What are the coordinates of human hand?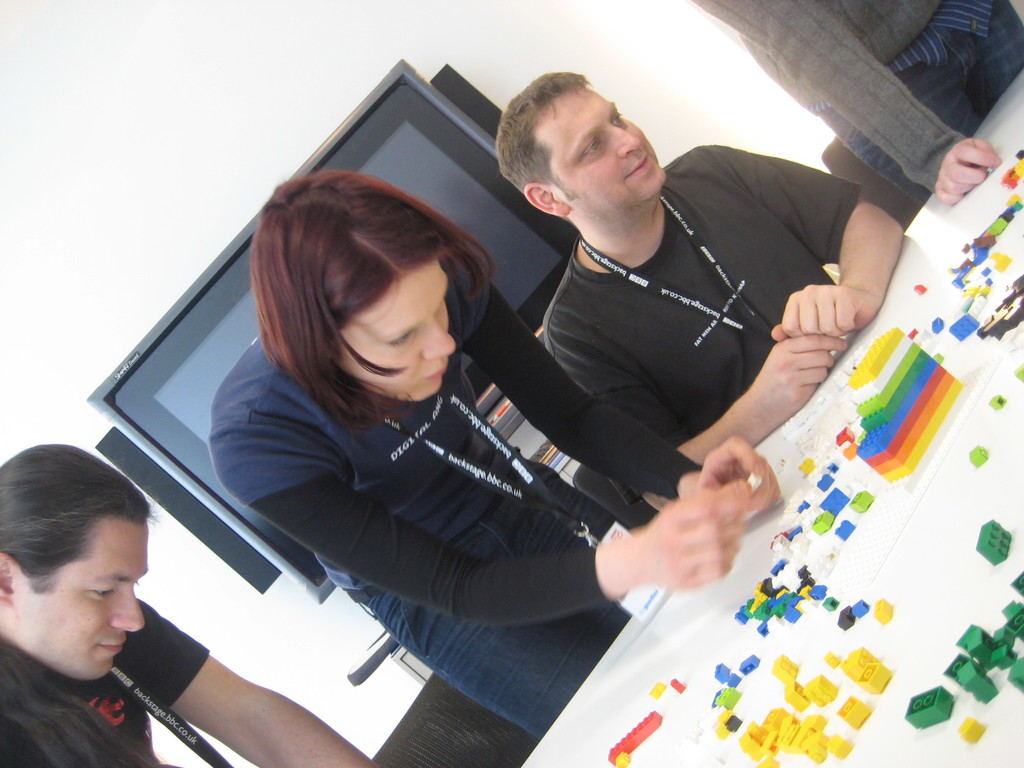
691, 441, 783, 512.
